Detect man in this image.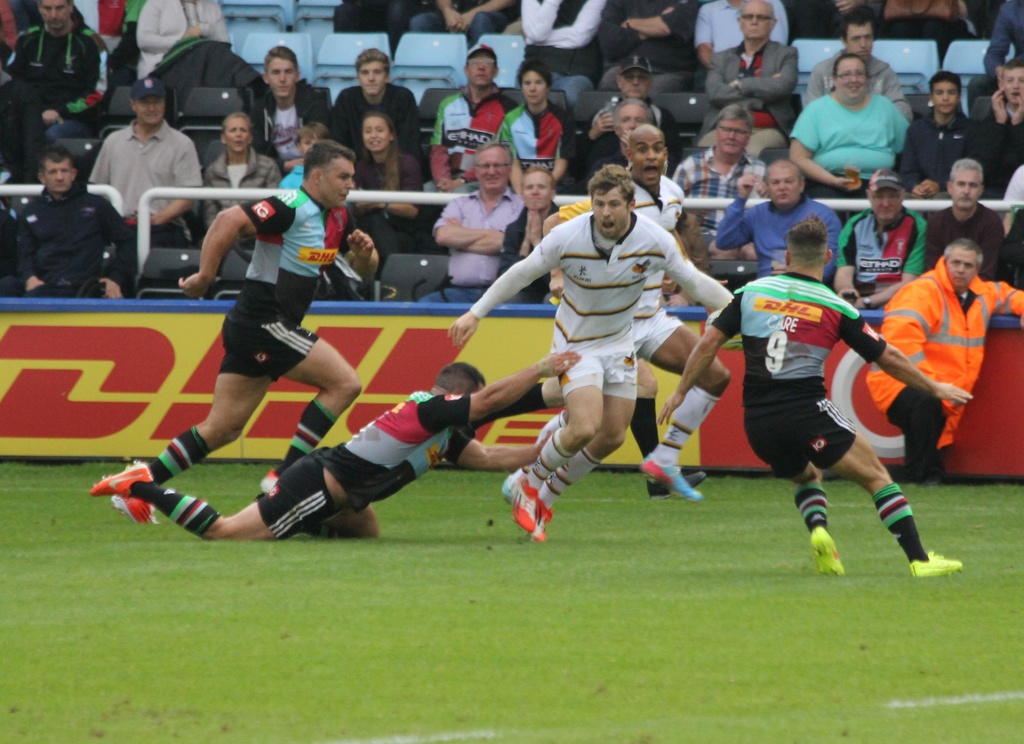
Detection: 865/236/1023/480.
